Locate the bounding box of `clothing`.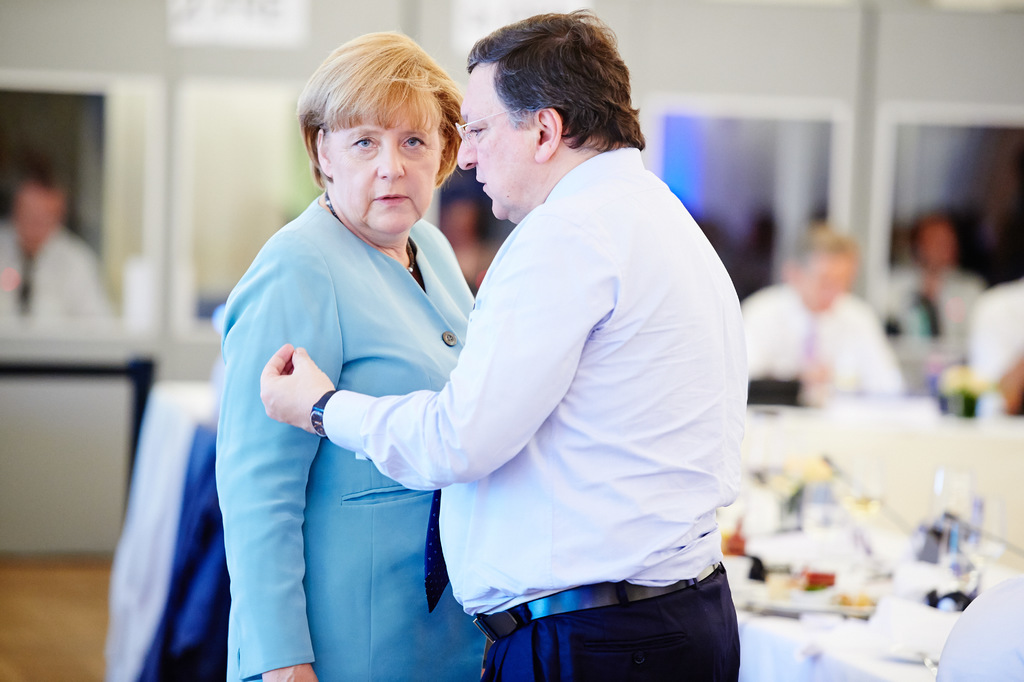
Bounding box: {"left": 384, "top": 110, "right": 742, "bottom": 663}.
